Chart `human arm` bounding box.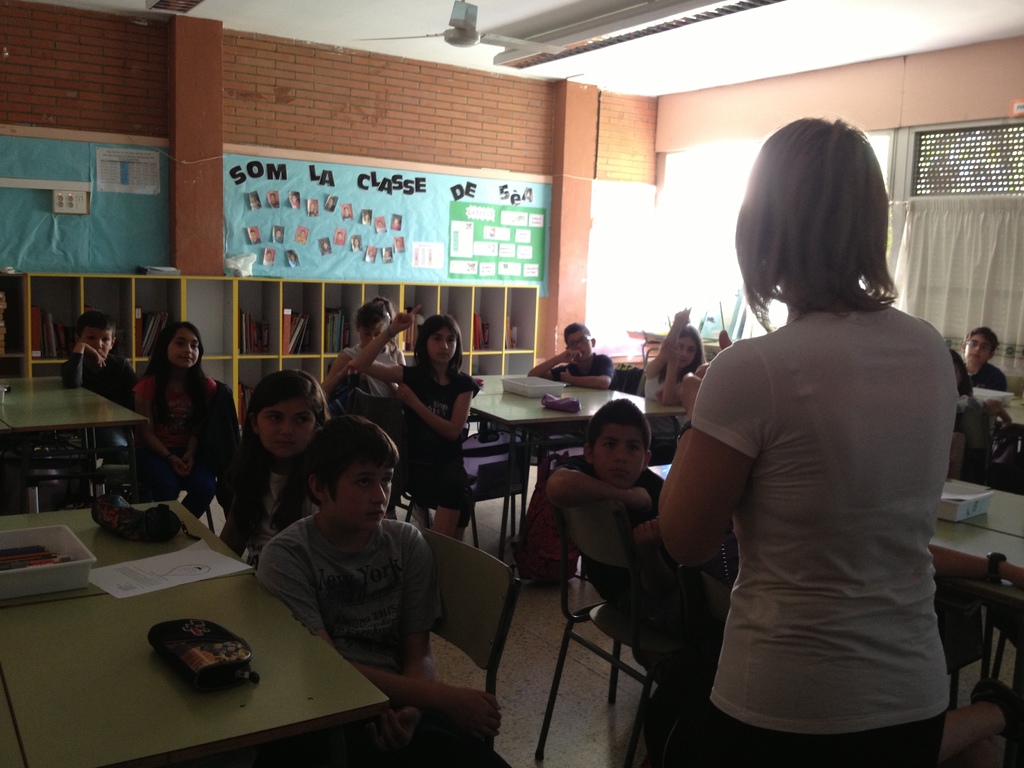
Charted: pyautogui.locateOnScreen(132, 372, 184, 478).
